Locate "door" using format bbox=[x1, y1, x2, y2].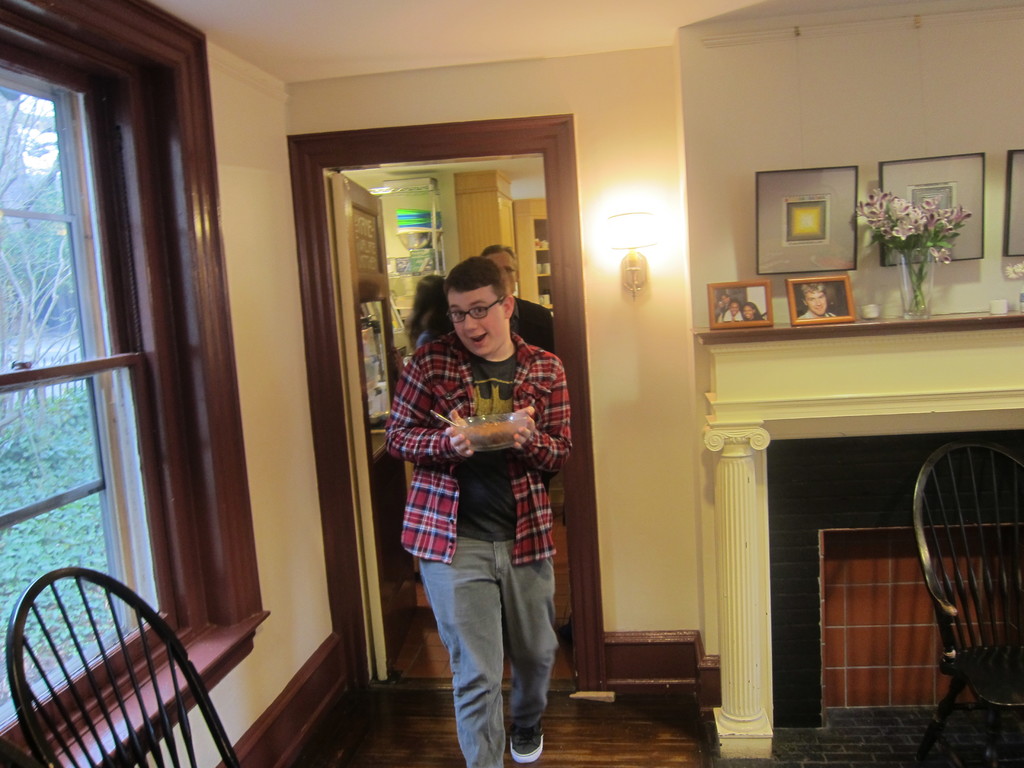
bbox=[338, 172, 419, 684].
